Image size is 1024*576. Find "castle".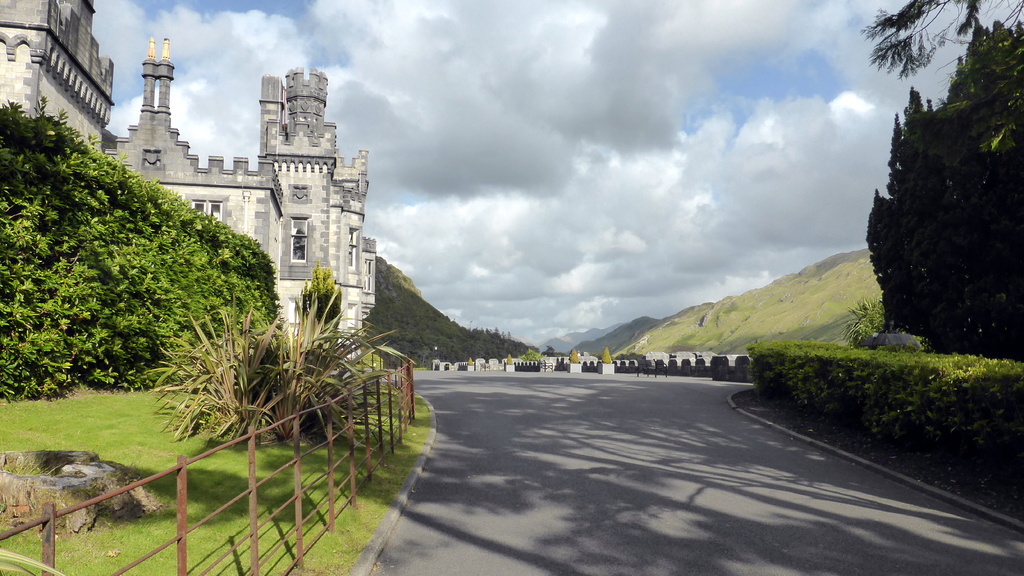
l=0, t=0, r=375, b=350.
